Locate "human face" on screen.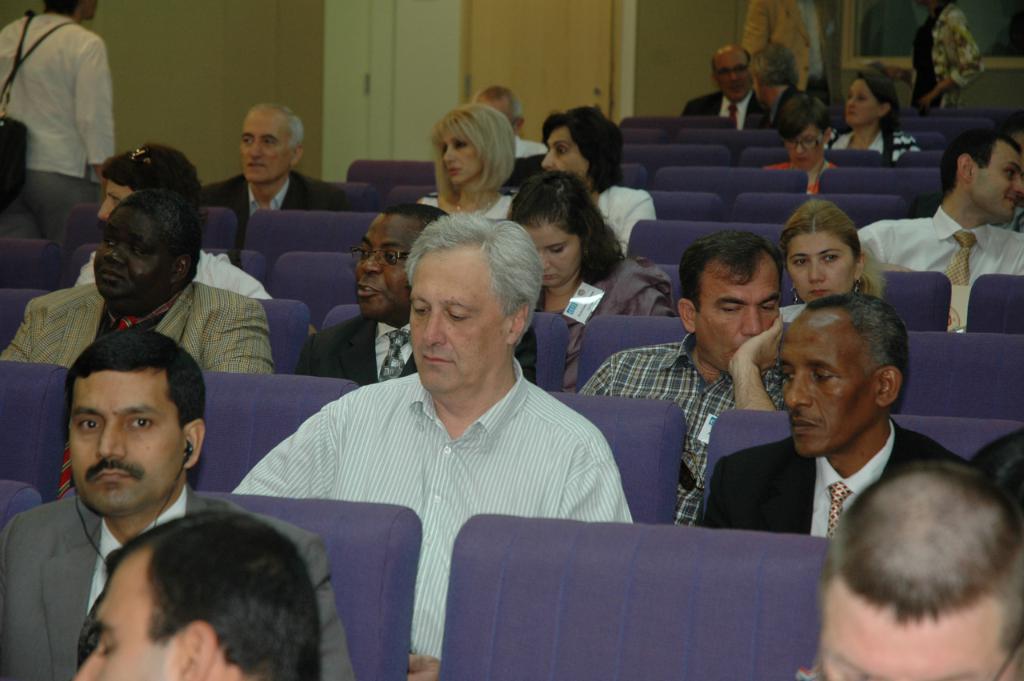
On screen at 101:207:170:297.
